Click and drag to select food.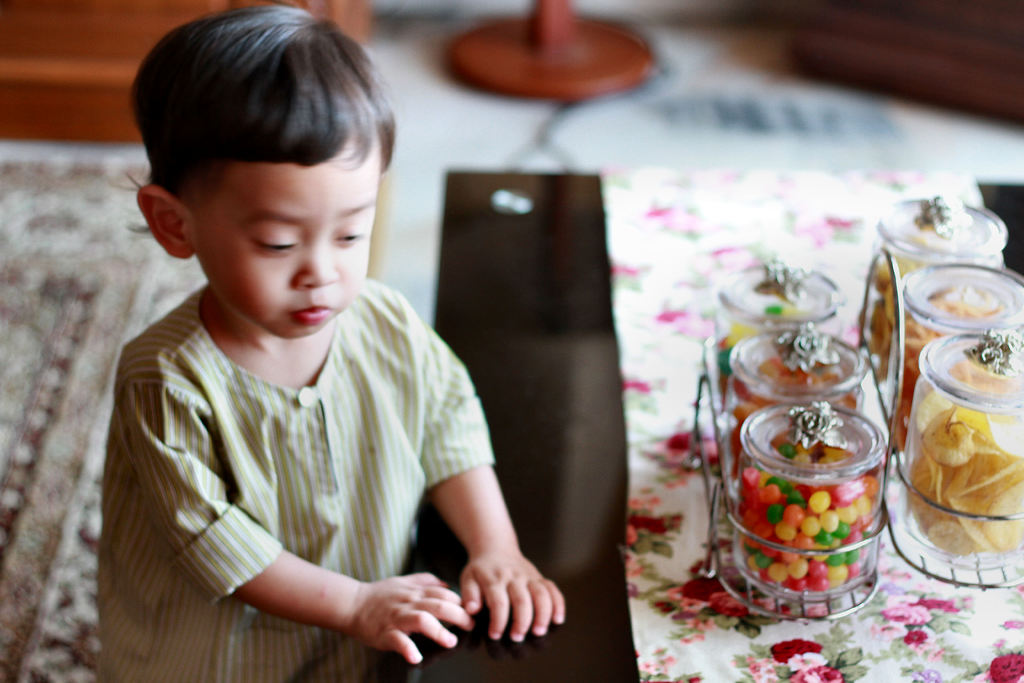
Selection: (left=730, top=343, right=898, bottom=621).
